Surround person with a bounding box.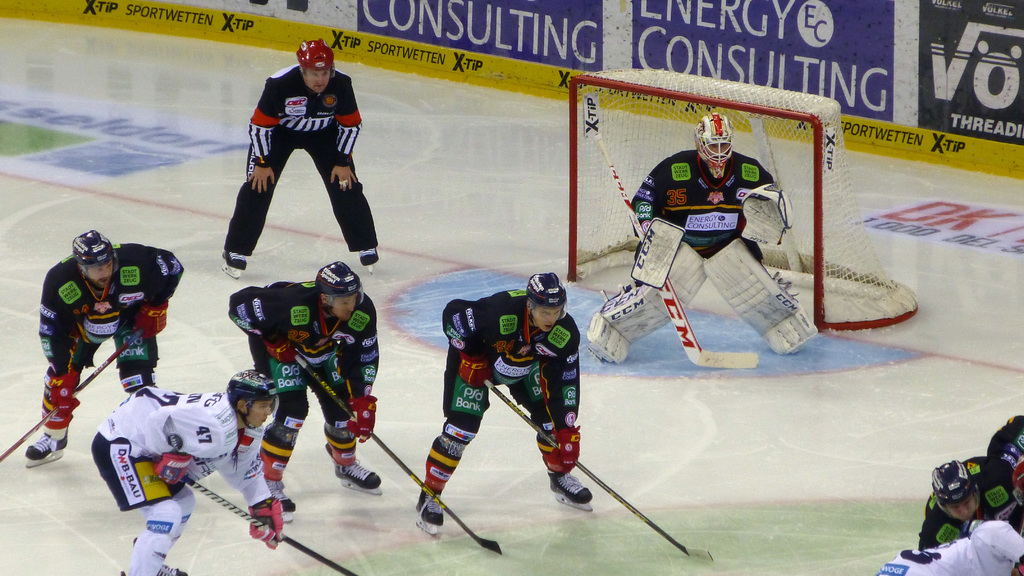
<region>986, 413, 1023, 479</region>.
